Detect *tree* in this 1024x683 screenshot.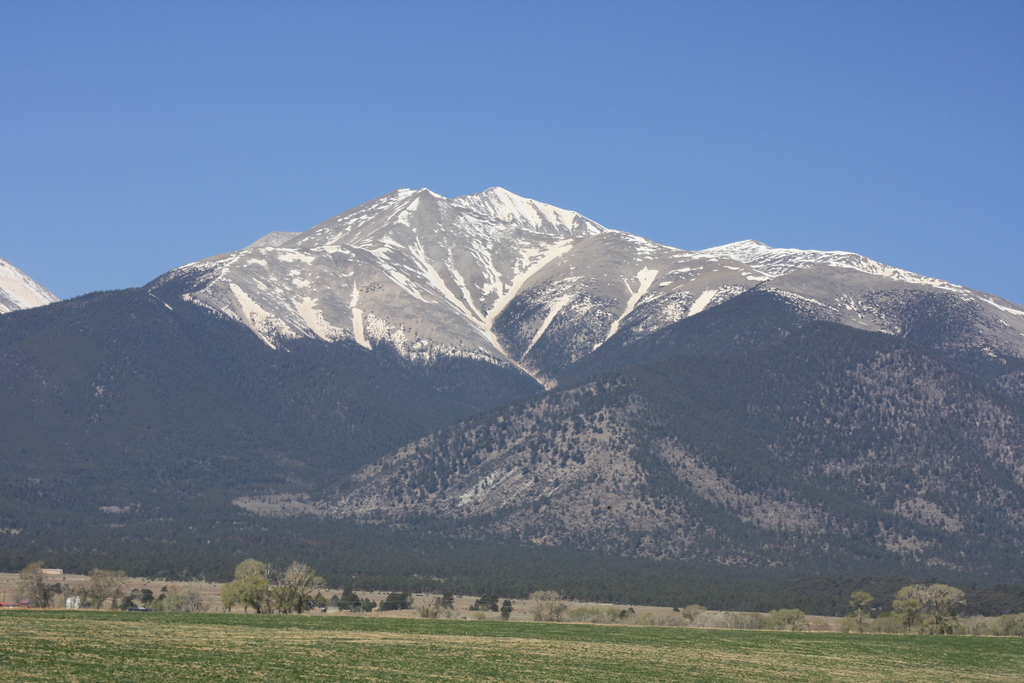
Detection: Rect(531, 589, 564, 621).
